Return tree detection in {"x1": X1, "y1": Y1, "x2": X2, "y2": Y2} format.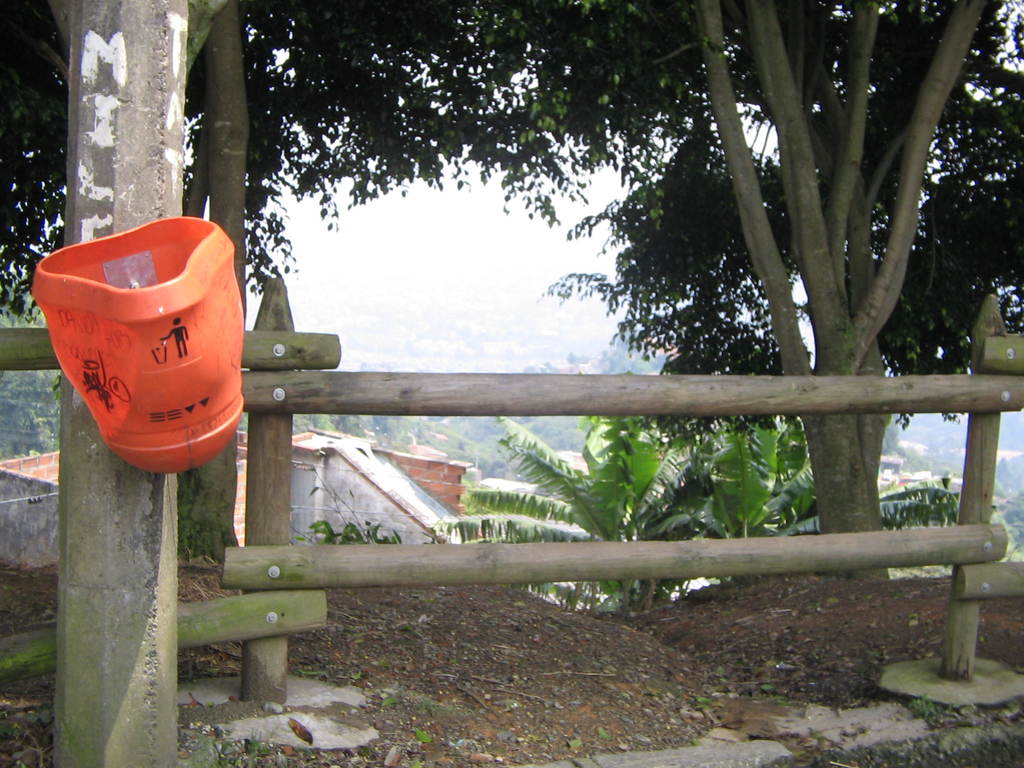
{"x1": 0, "y1": 0, "x2": 474, "y2": 558}.
